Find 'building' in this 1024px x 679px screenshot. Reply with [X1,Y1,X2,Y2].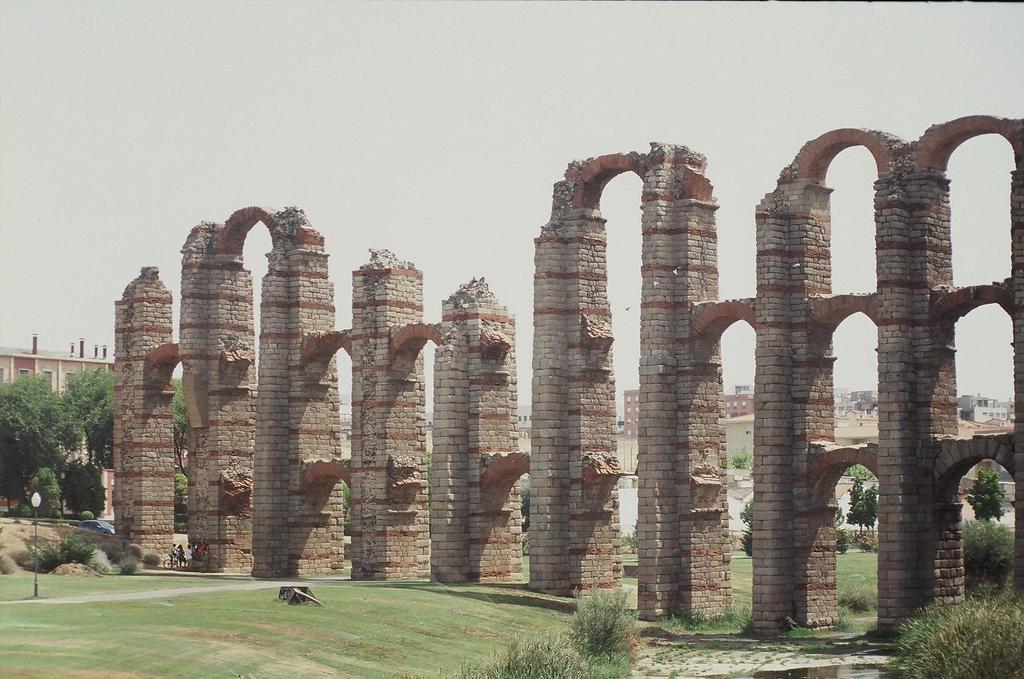
[621,389,755,434].
